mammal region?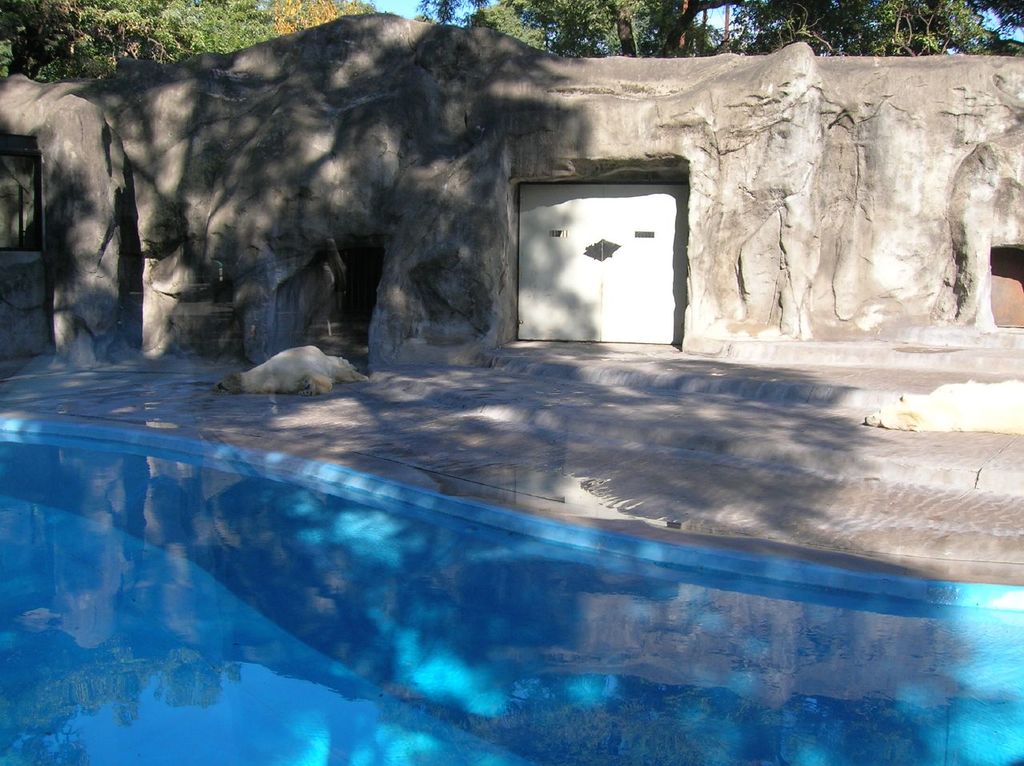
box(212, 328, 354, 395)
